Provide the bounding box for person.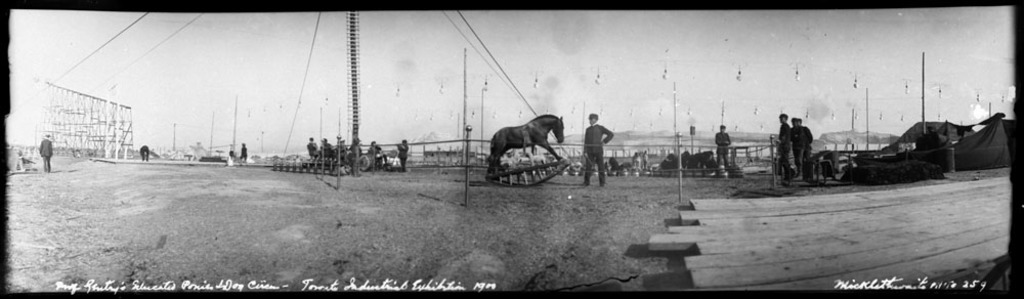
[36, 134, 52, 174].
